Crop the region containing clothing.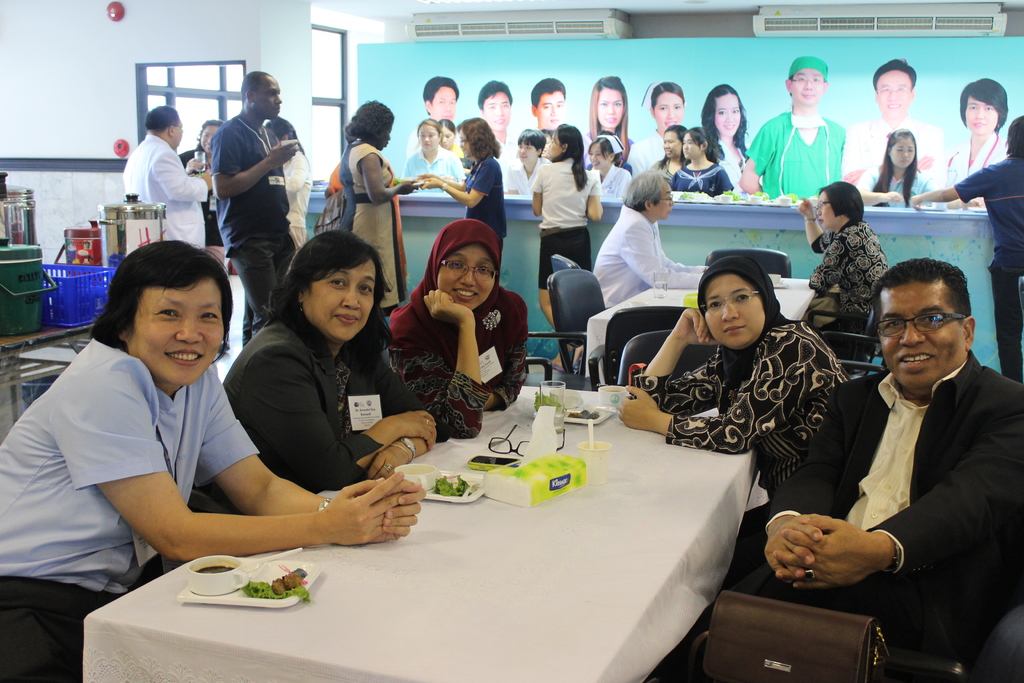
Crop region: detection(216, 318, 426, 491).
